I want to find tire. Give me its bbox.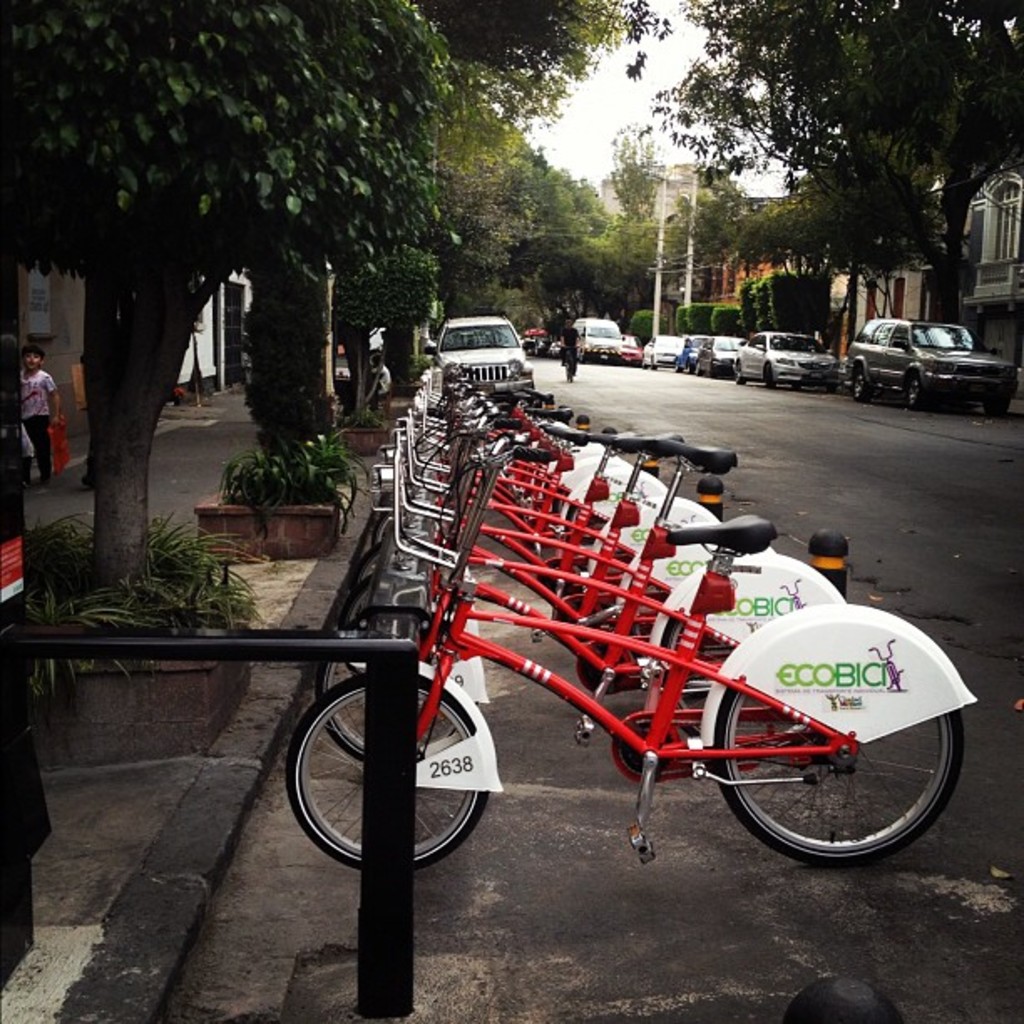
[279,666,500,885].
